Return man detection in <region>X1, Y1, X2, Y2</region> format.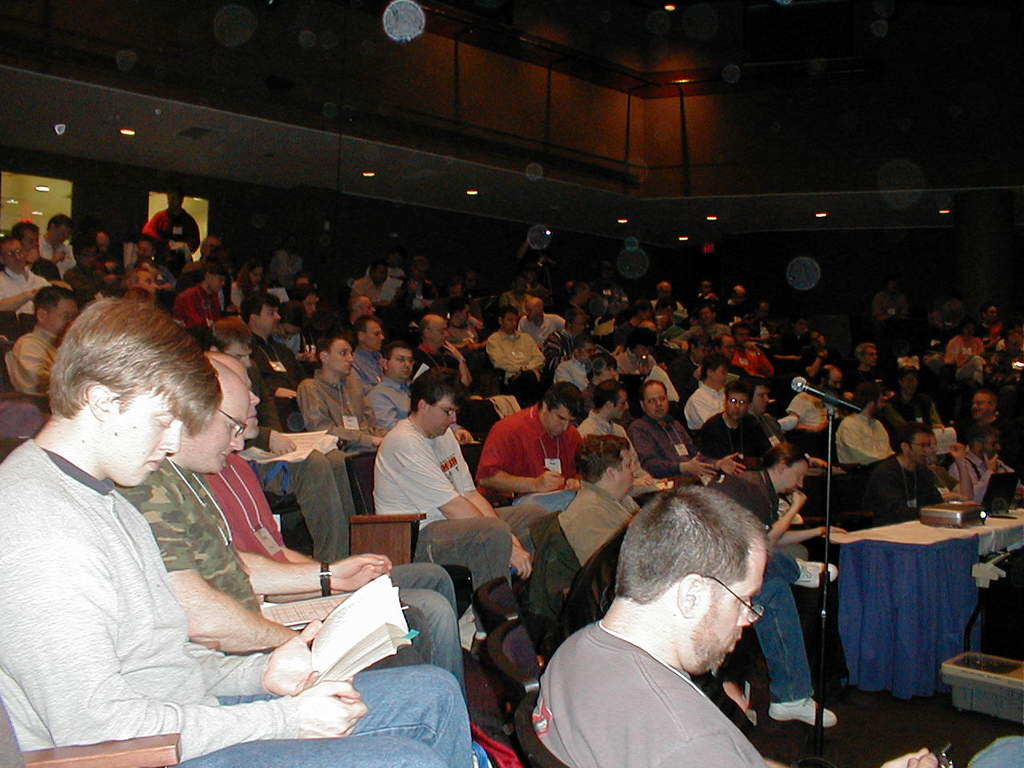
<region>698, 385, 782, 465</region>.
